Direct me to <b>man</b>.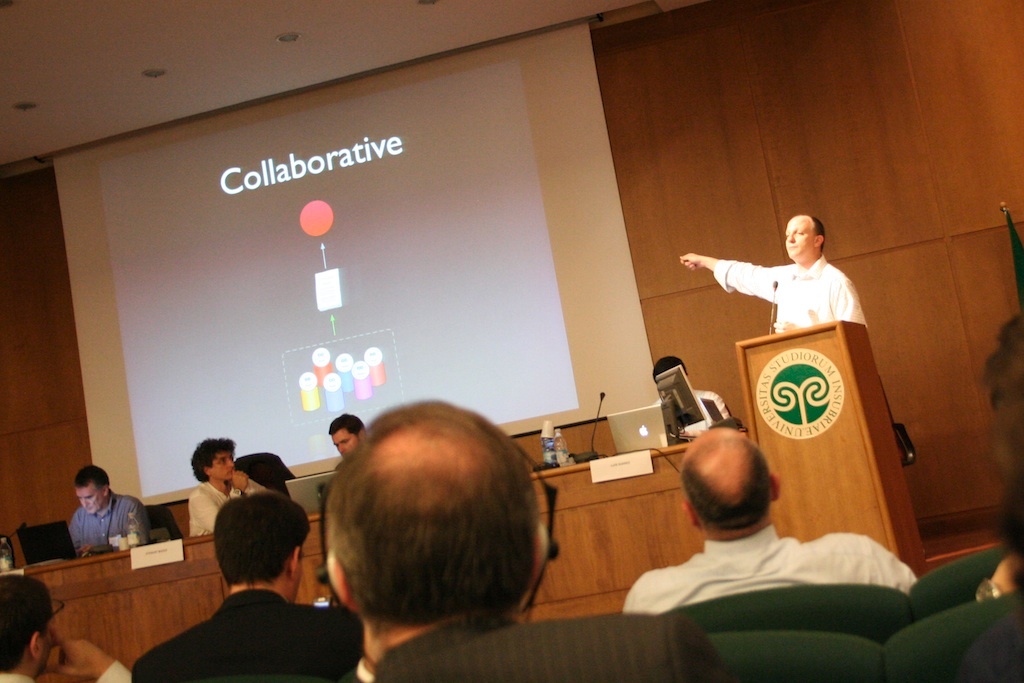
Direction: 0 571 142 682.
